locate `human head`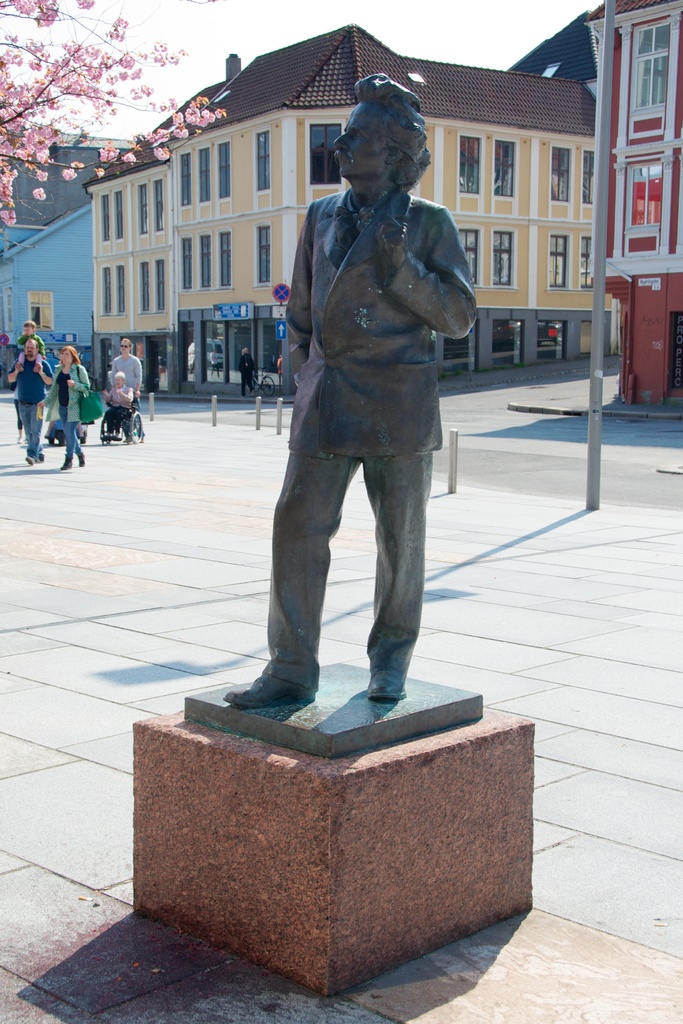
(left=59, top=346, right=74, bottom=365)
